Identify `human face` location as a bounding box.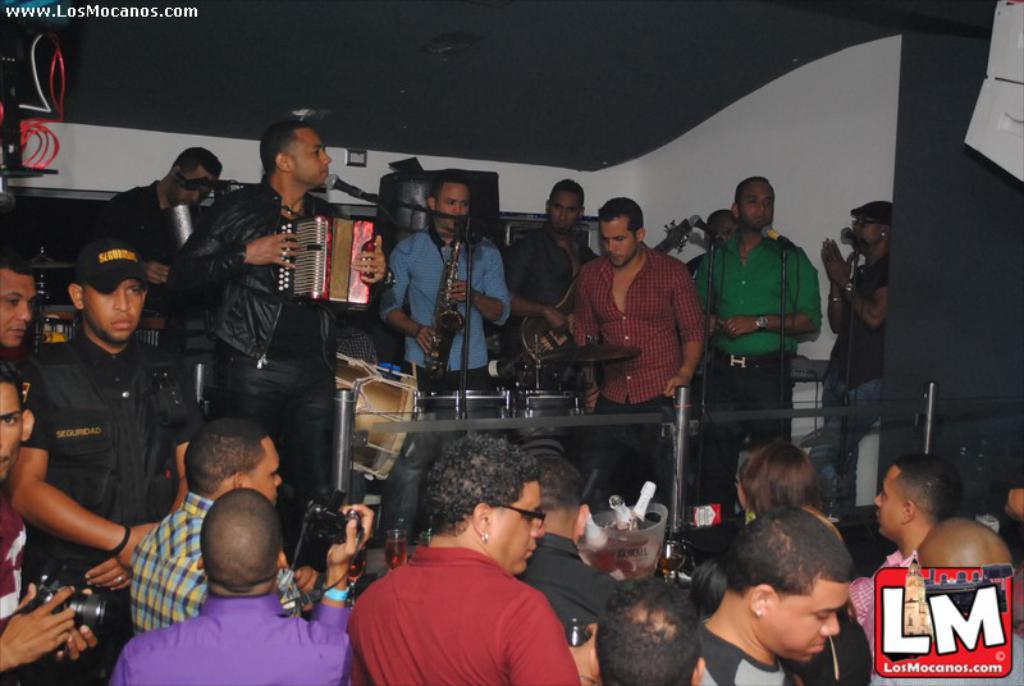
(718,215,737,241).
